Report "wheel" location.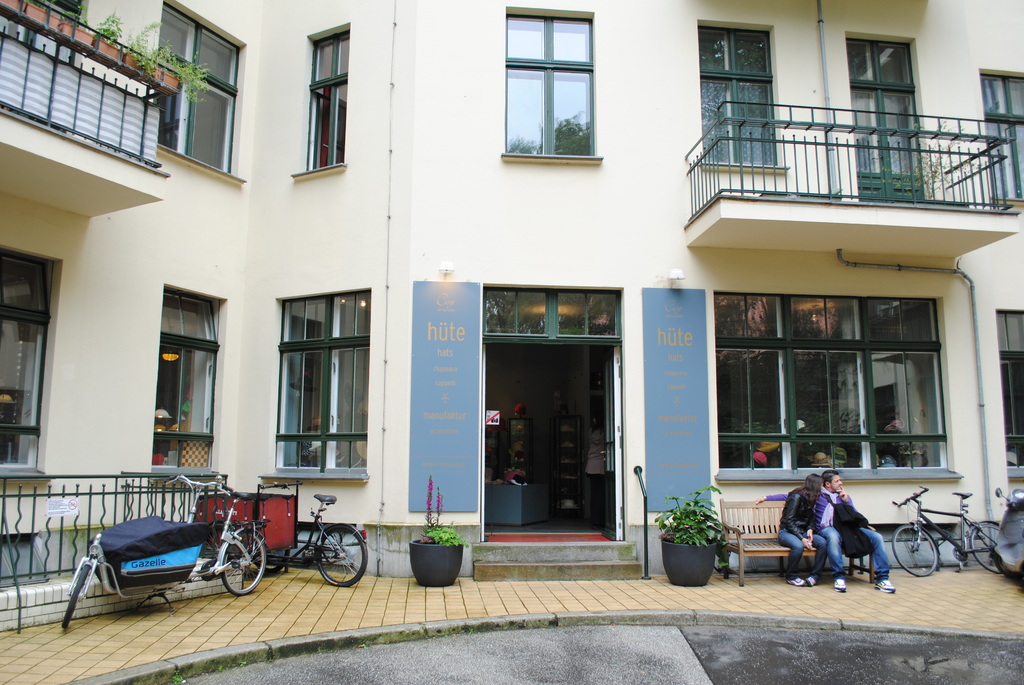
Report: bbox(219, 527, 264, 595).
